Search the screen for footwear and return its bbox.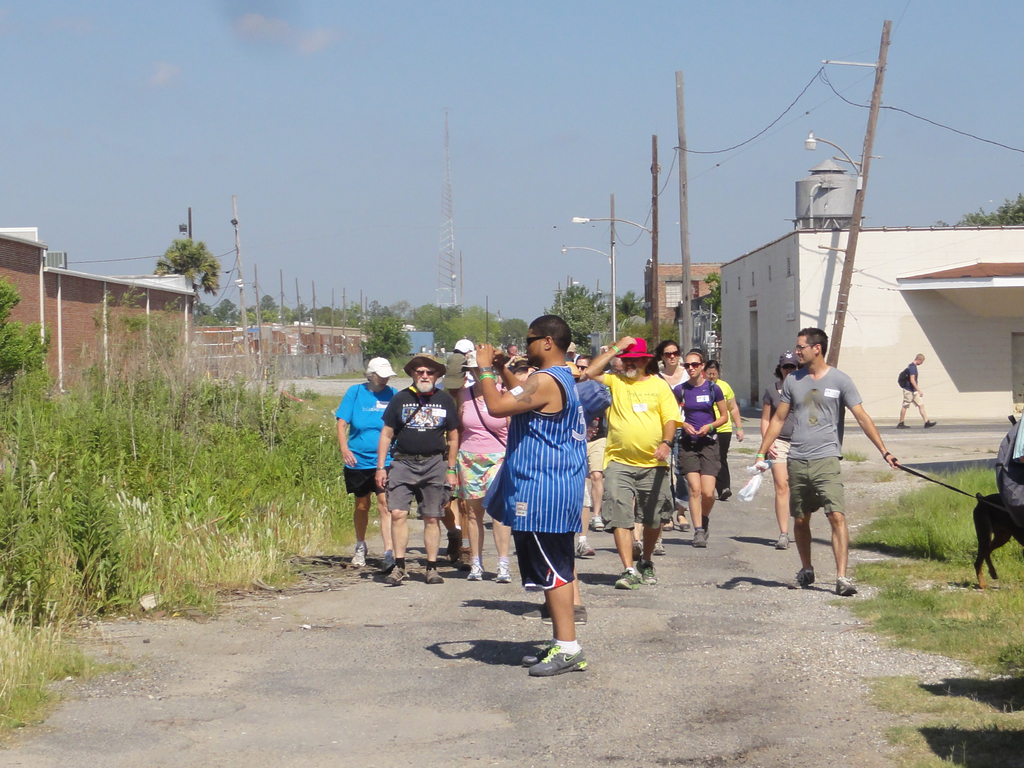
Found: (left=690, top=528, right=707, bottom=549).
